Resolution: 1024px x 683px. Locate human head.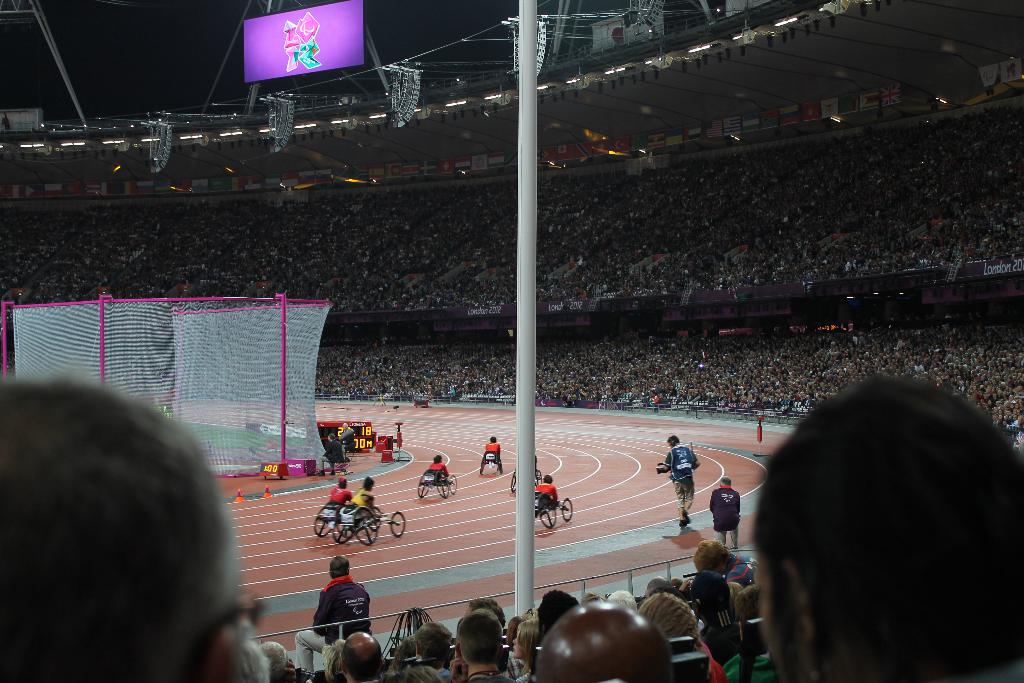
726/582/746/616.
